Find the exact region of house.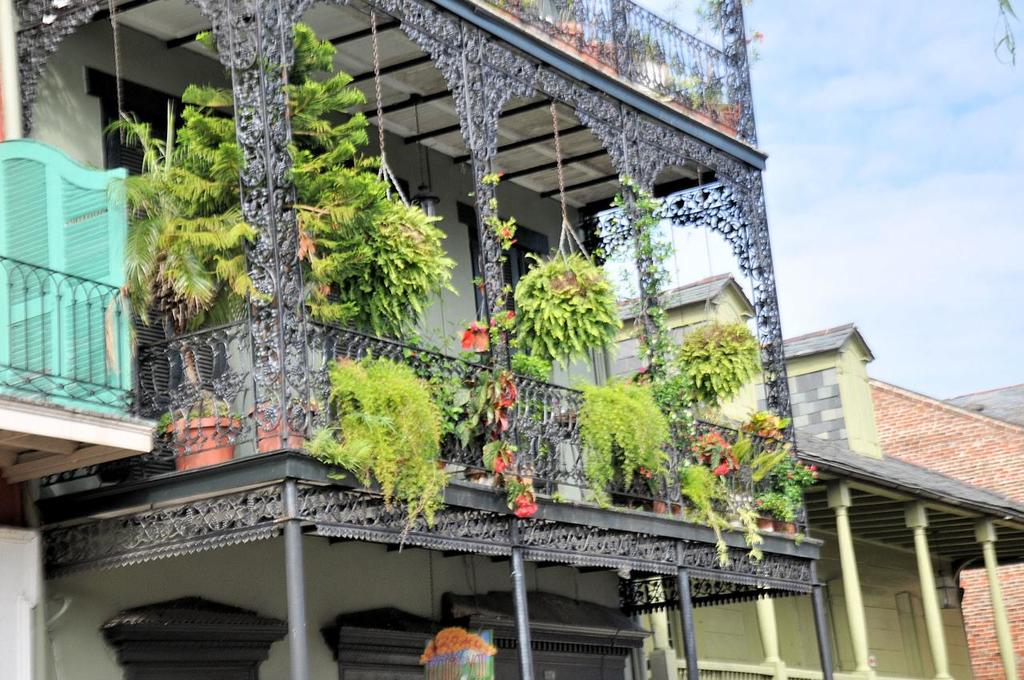
Exact region: (627,326,1023,679).
